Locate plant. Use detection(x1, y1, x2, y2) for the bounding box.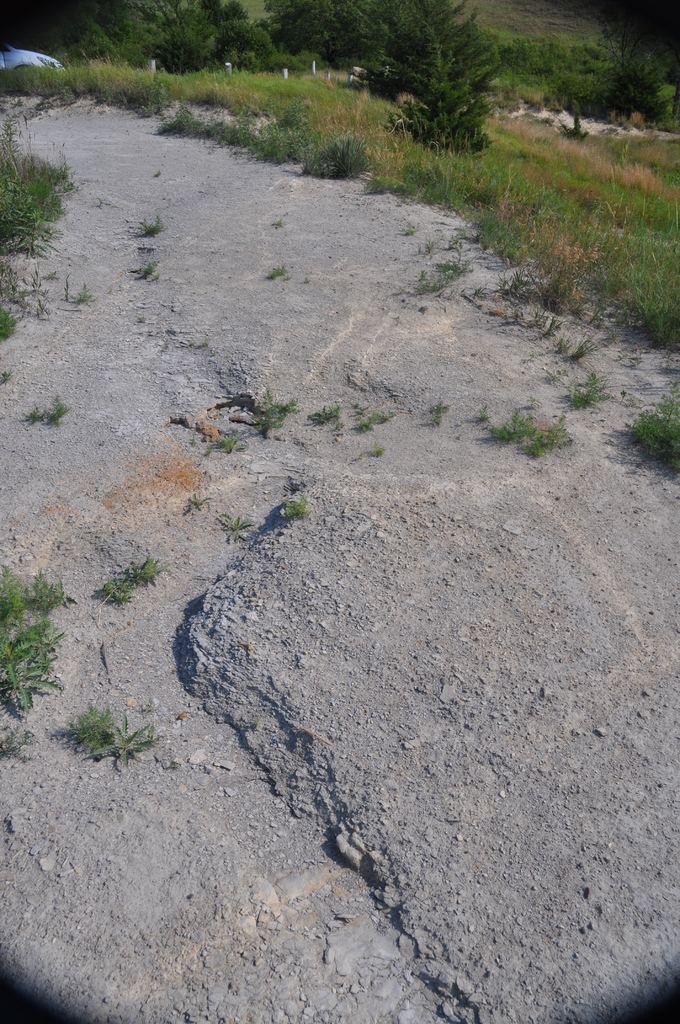
detection(88, 714, 159, 766).
